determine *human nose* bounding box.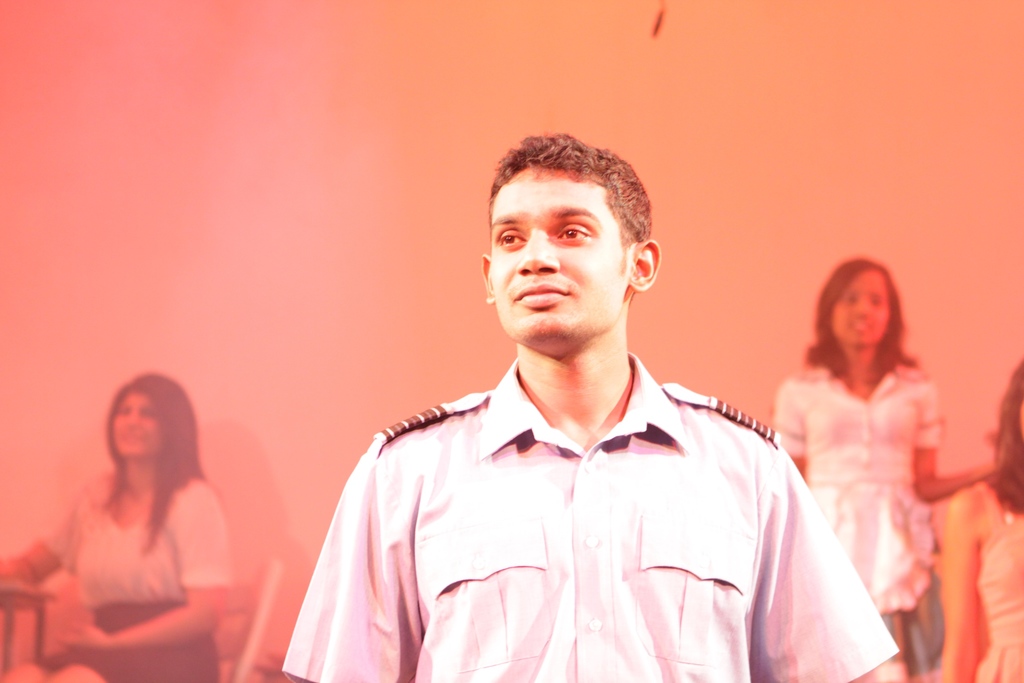
Determined: l=850, t=304, r=865, b=320.
